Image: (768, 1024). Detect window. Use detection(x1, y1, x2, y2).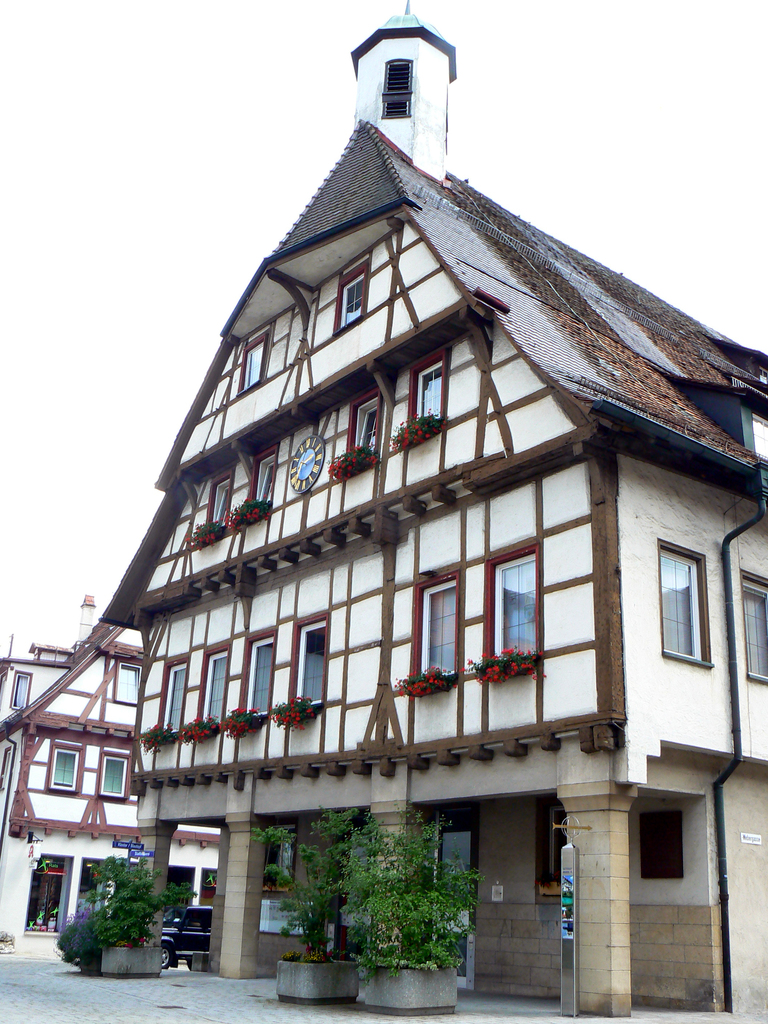
detection(359, 408, 380, 455).
